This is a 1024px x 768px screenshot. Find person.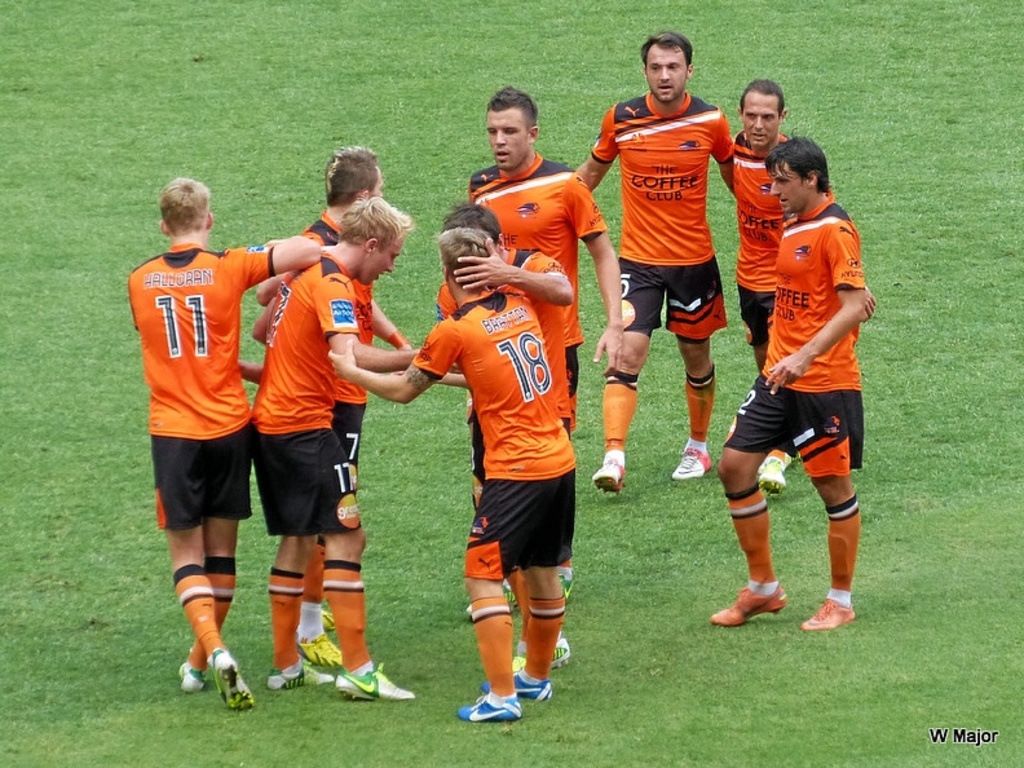
Bounding box: <box>255,144,418,674</box>.
